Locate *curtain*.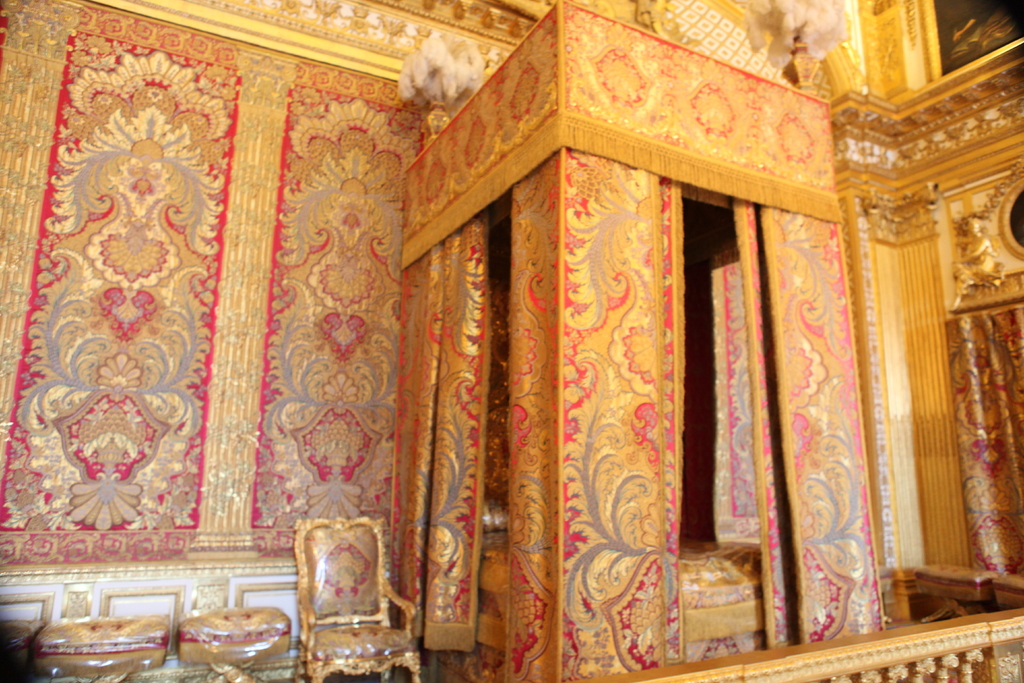
Bounding box: [0, 0, 438, 563].
